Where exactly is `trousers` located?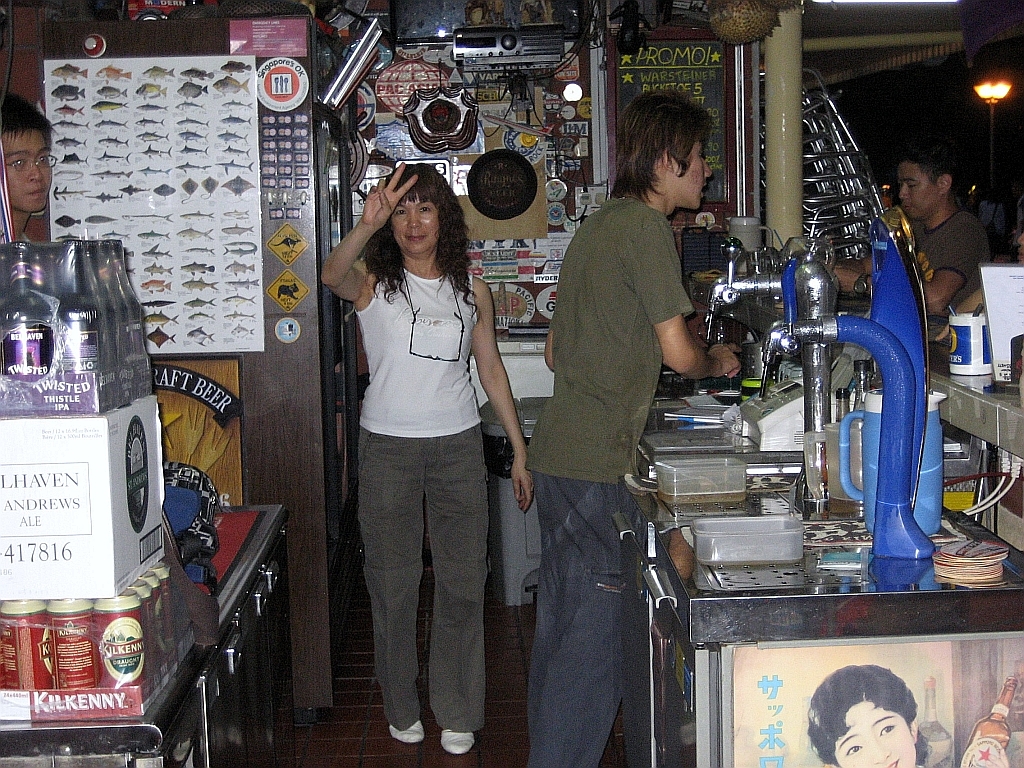
Its bounding box is [x1=357, y1=428, x2=491, y2=723].
